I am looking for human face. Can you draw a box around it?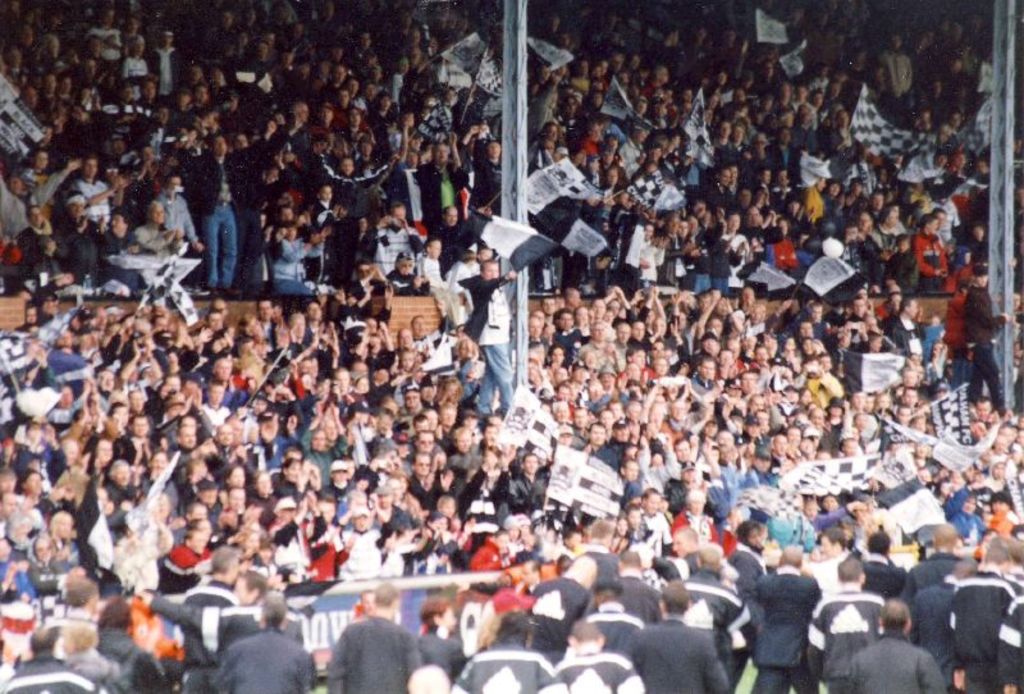
Sure, the bounding box is detection(573, 310, 593, 328).
